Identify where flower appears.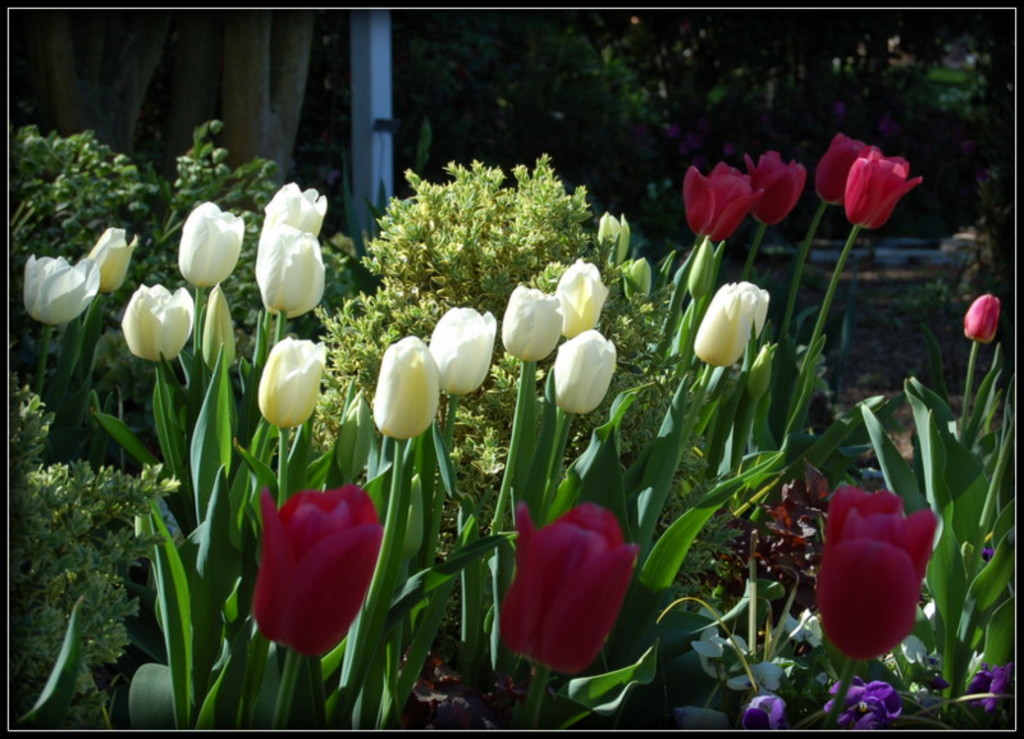
Appears at l=499, t=279, r=561, b=365.
